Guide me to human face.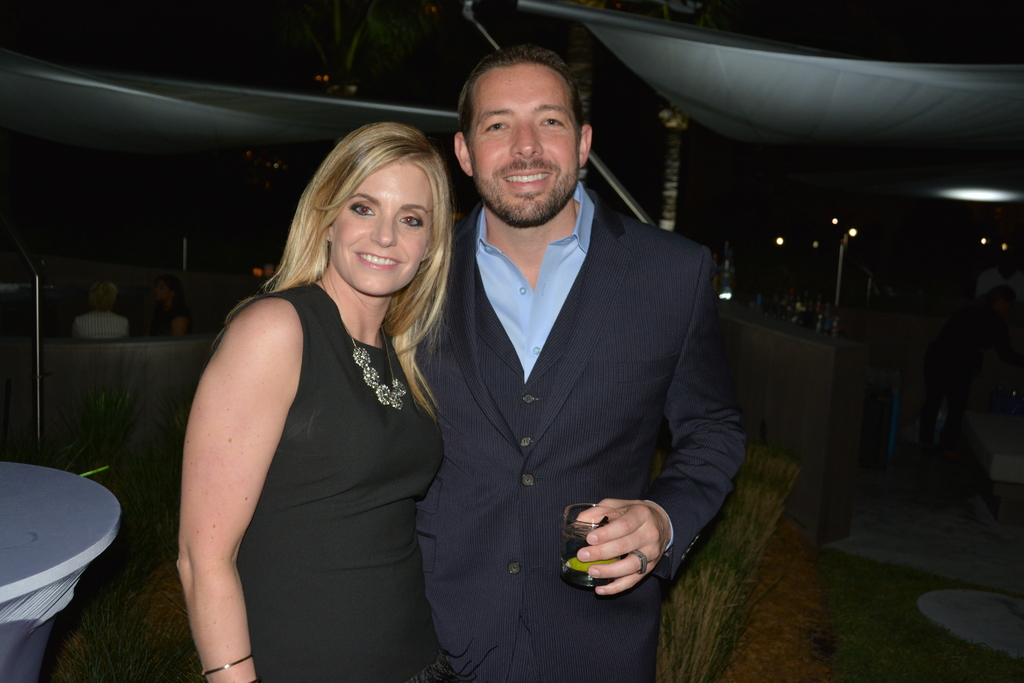
Guidance: l=468, t=67, r=571, b=230.
